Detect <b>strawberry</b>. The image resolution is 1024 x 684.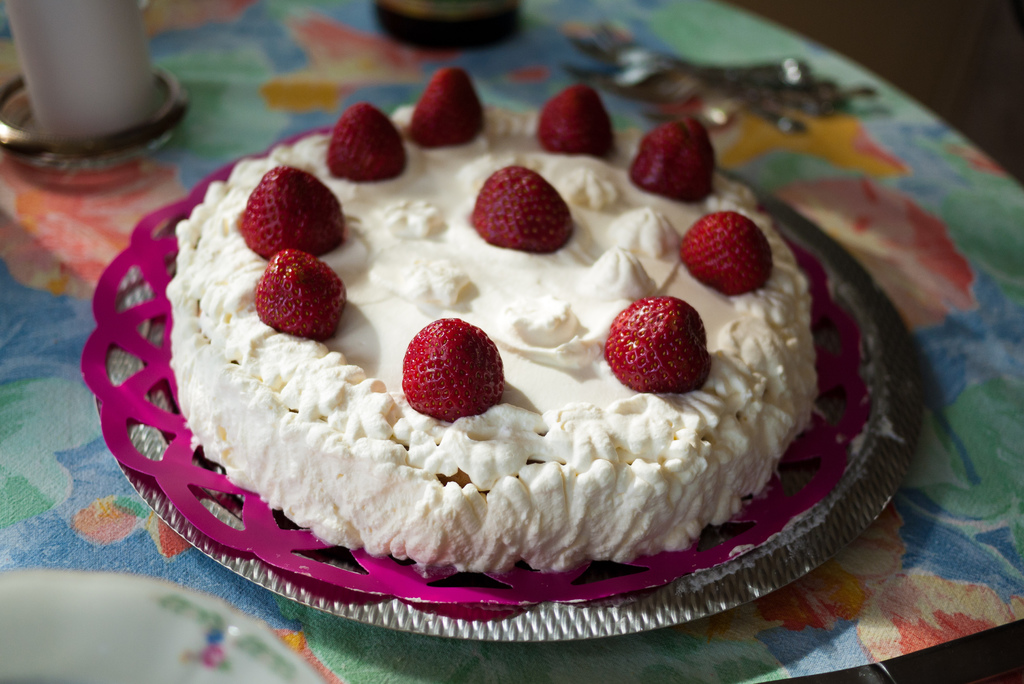
region(468, 160, 573, 256).
